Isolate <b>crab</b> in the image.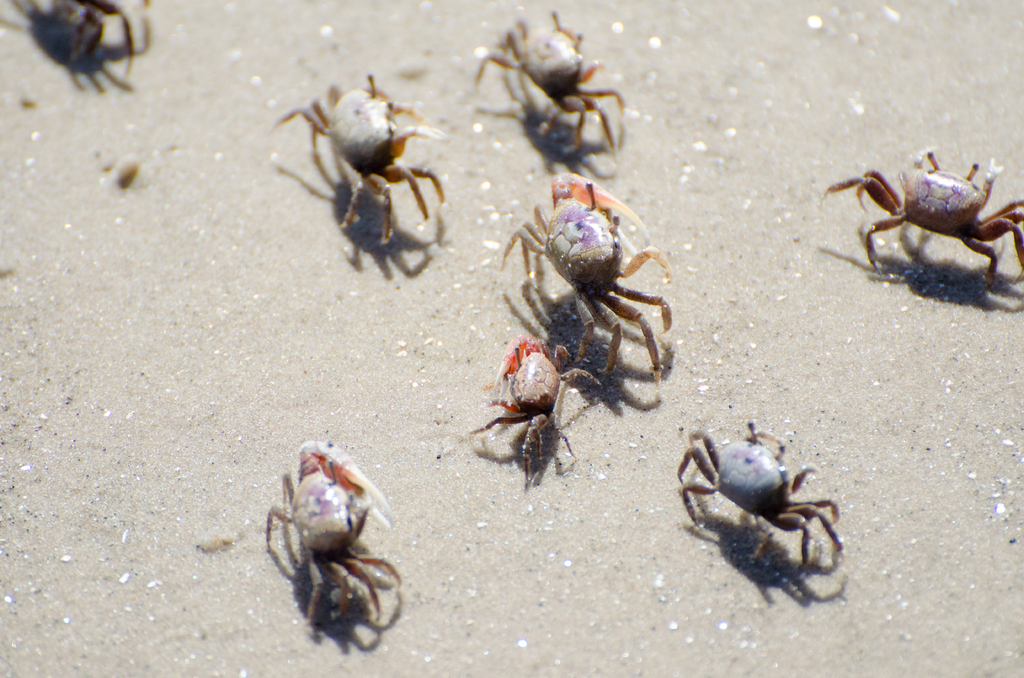
Isolated region: bbox=[676, 412, 842, 582].
